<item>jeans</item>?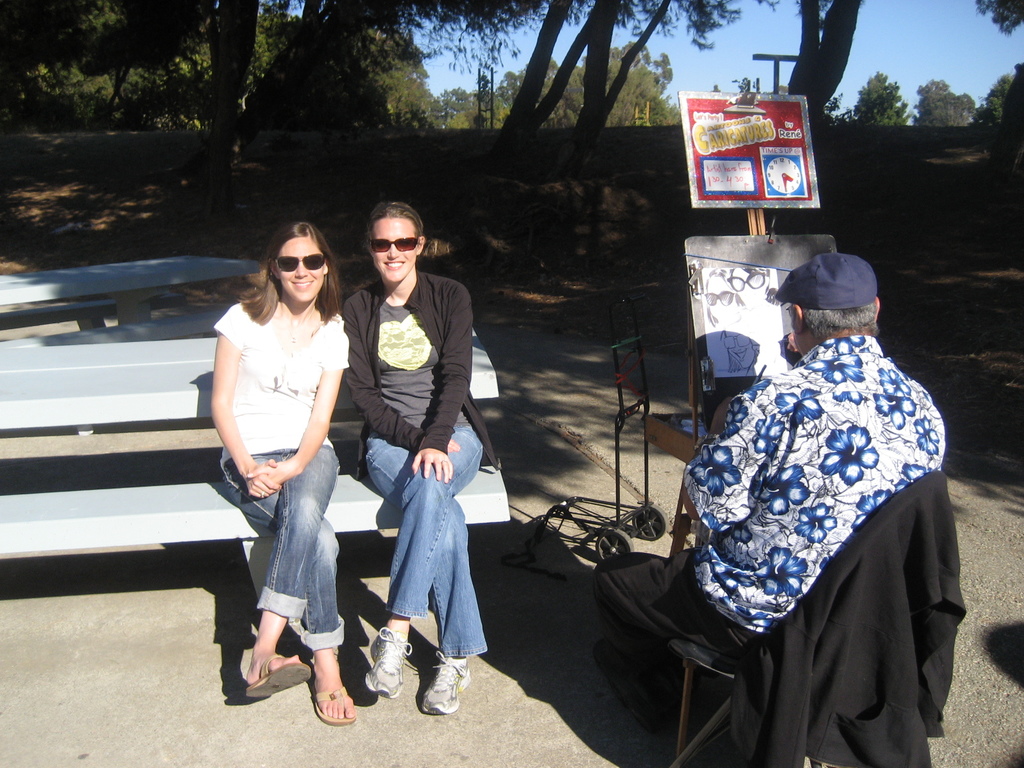
detection(228, 443, 346, 690)
